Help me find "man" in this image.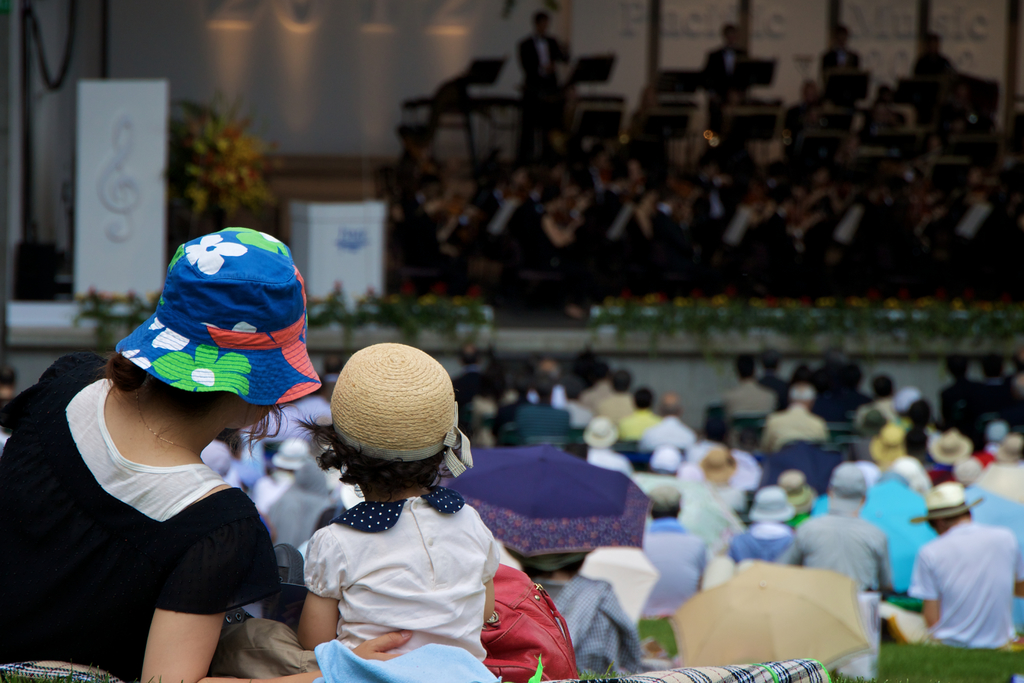
Found it: box(646, 486, 709, 609).
